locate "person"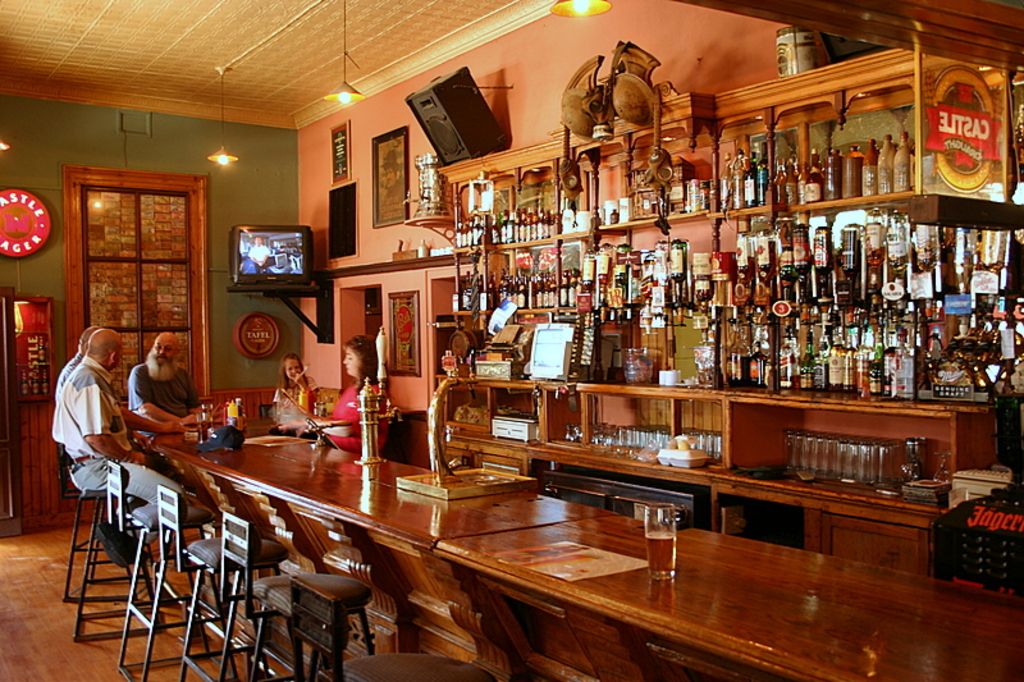
select_region(247, 234, 270, 273)
